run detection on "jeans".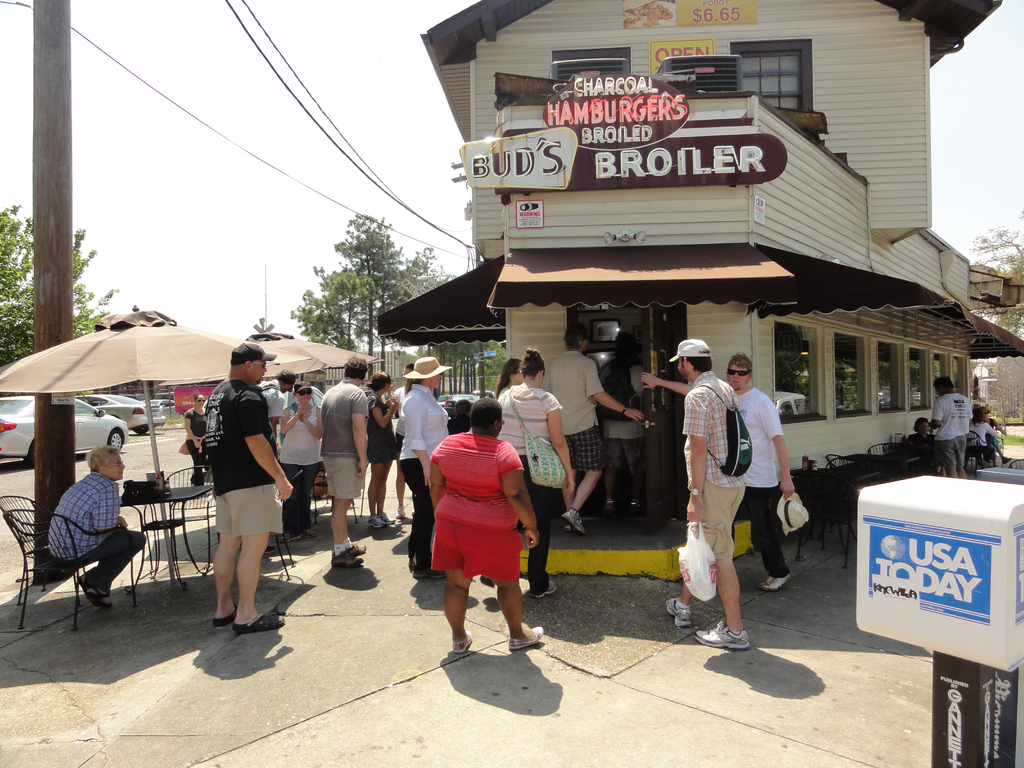
Result: 211/487/287/539.
